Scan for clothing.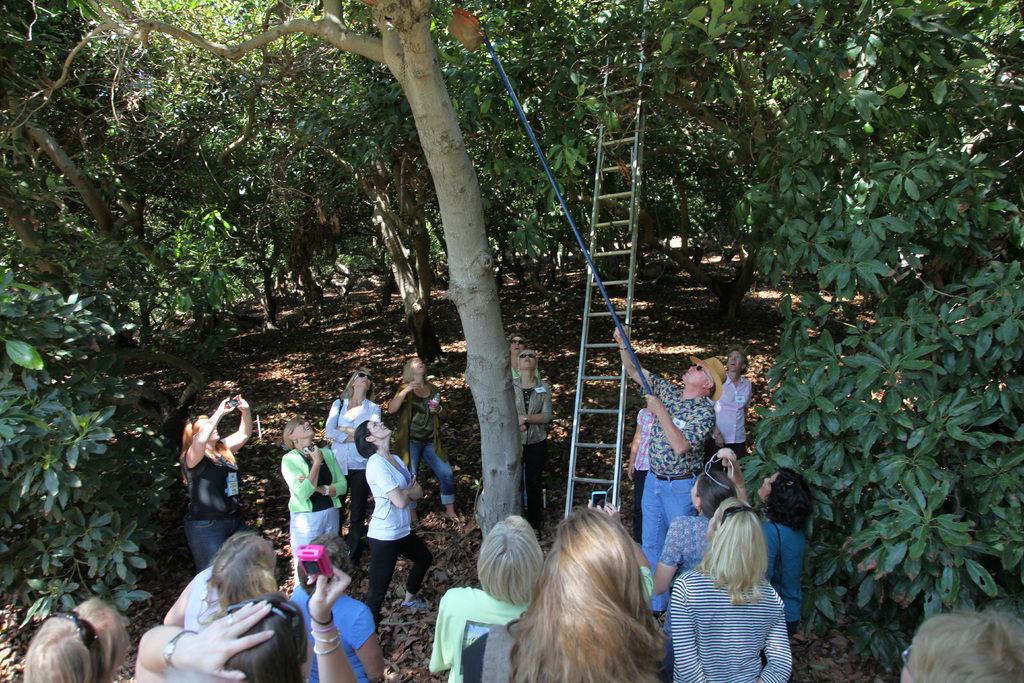
Scan result: bbox(513, 372, 557, 524).
